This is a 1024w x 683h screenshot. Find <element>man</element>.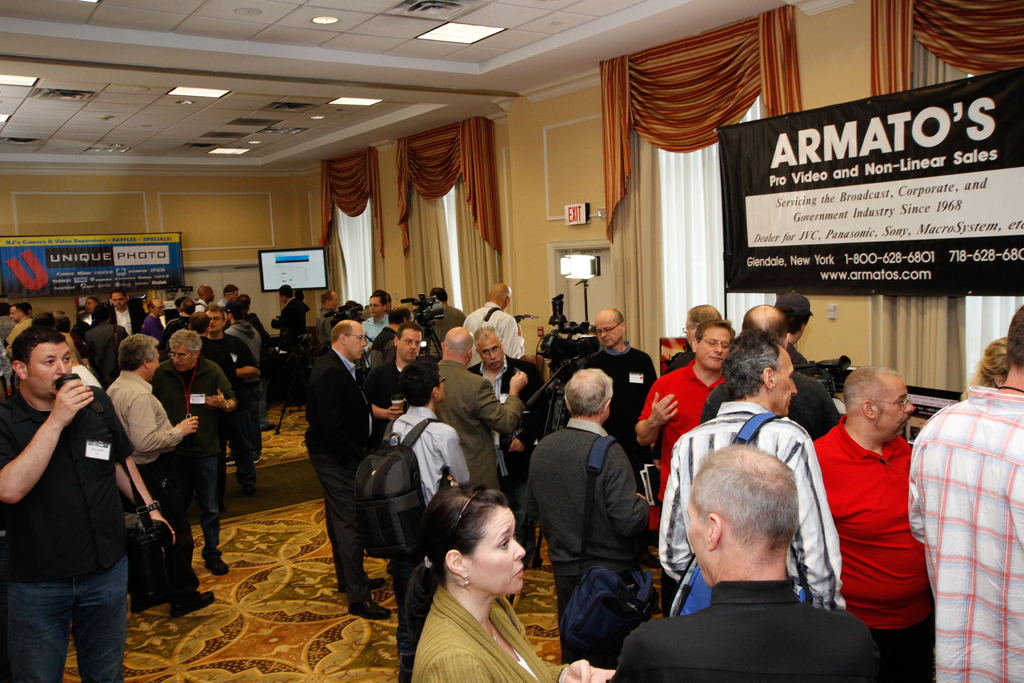
Bounding box: [x1=3, y1=300, x2=34, y2=361].
